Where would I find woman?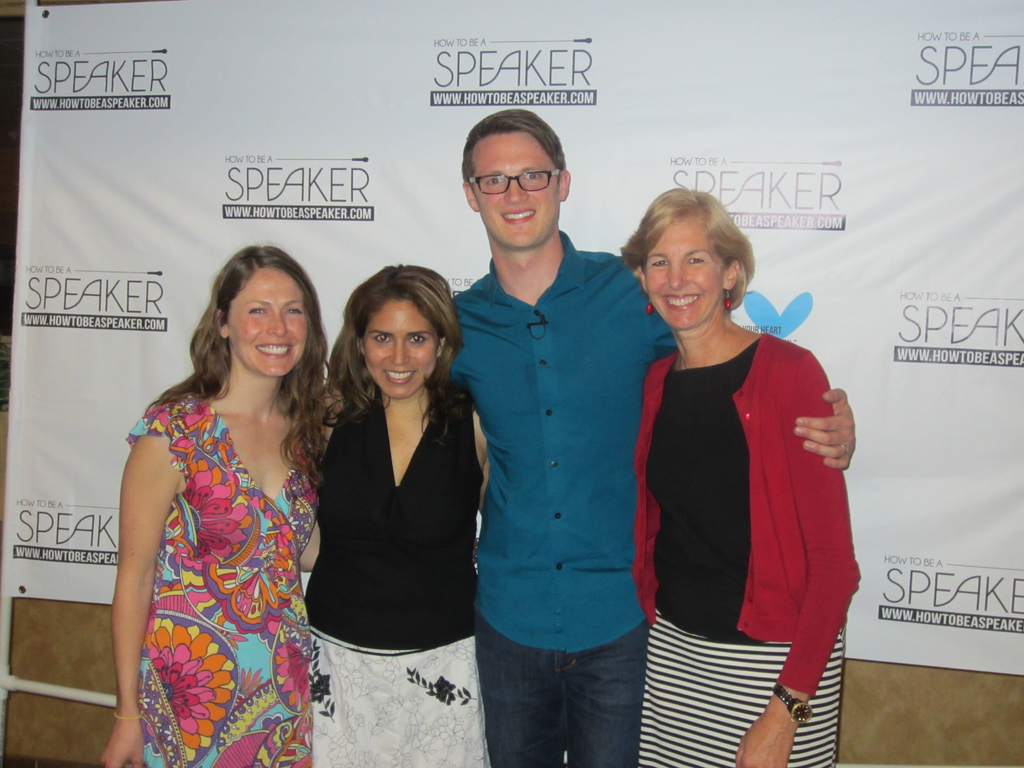
At rect(635, 186, 865, 767).
